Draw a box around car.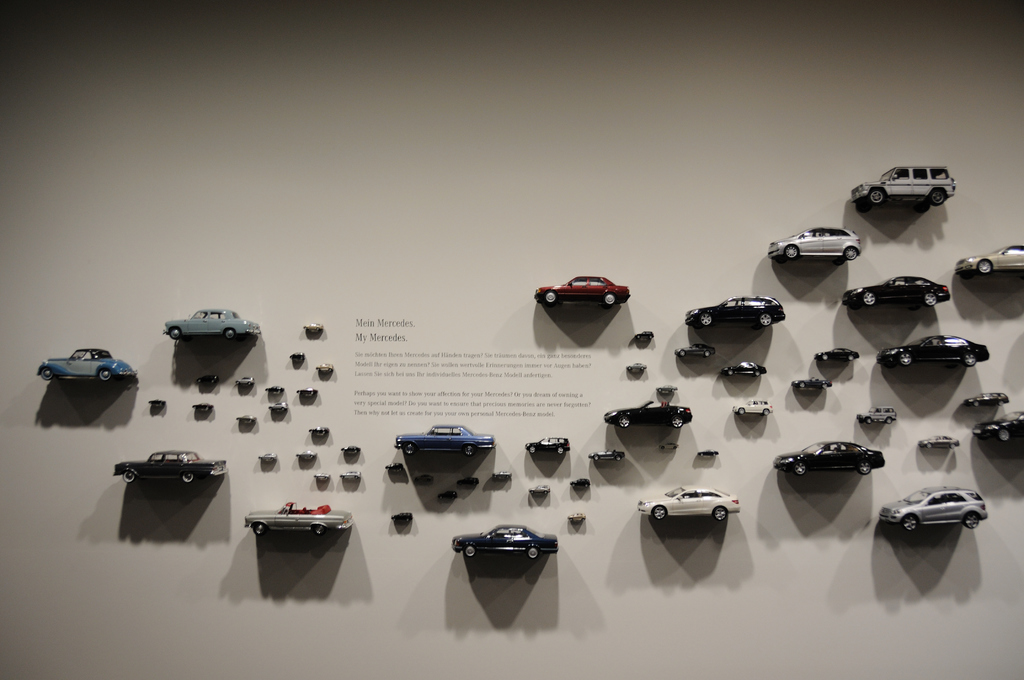
295/389/319/396.
